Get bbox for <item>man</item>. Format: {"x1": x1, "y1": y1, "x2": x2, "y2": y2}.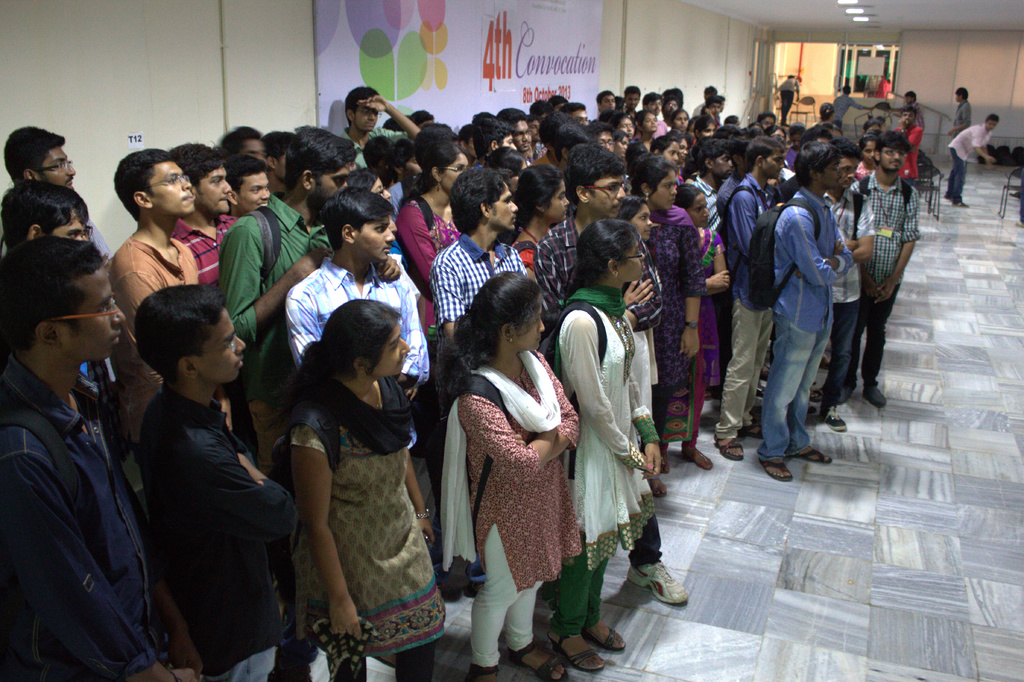
{"x1": 895, "y1": 106, "x2": 922, "y2": 184}.
